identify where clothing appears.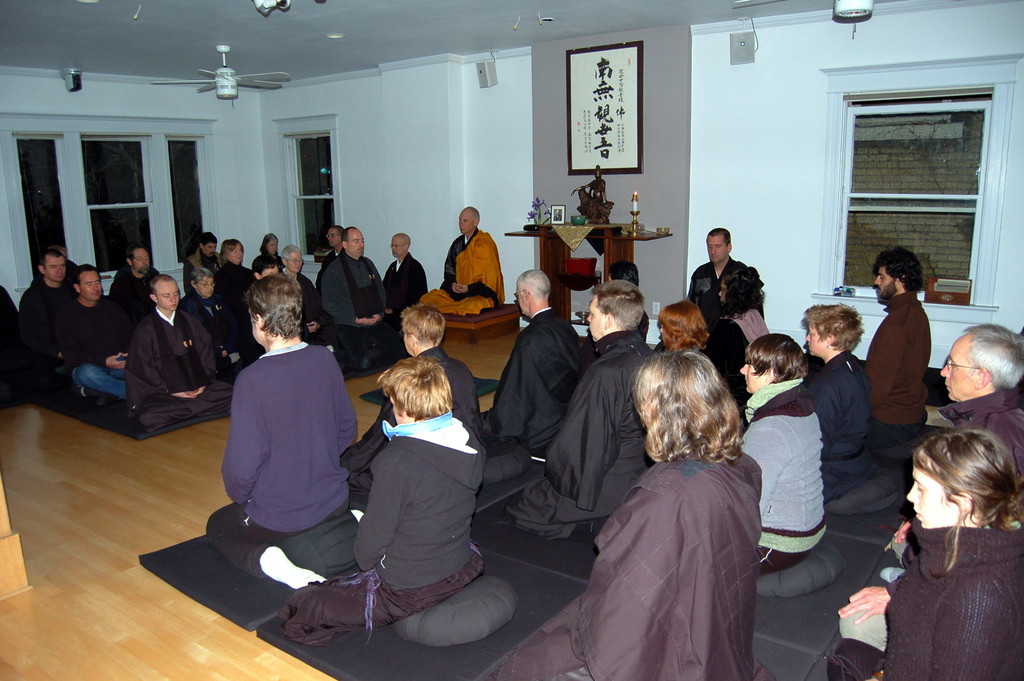
Appears at box(61, 259, 78, 286).
